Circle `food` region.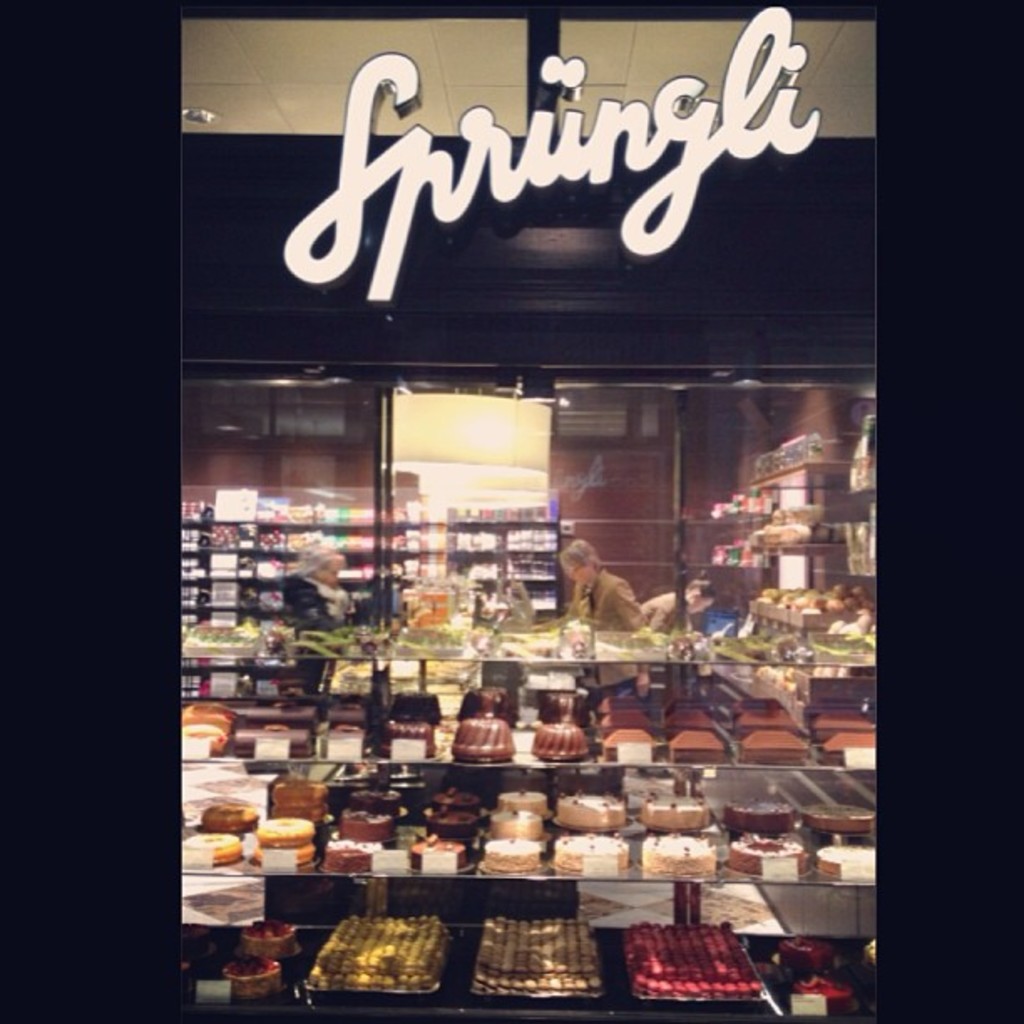
Region: [172,960,194,997].
